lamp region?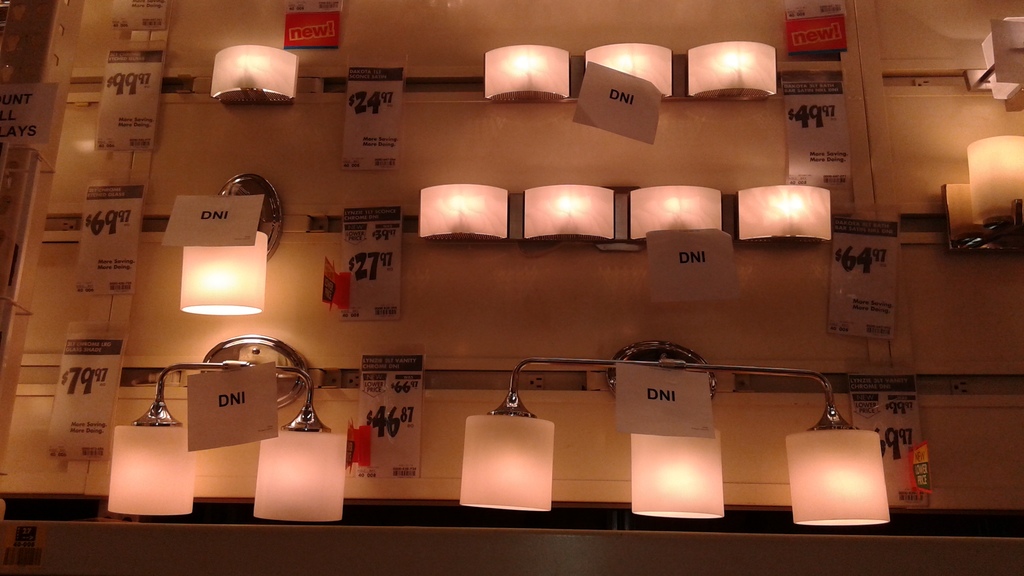
{"x1": 735, "y1": 182, "x2": 832, "y2": 242}
